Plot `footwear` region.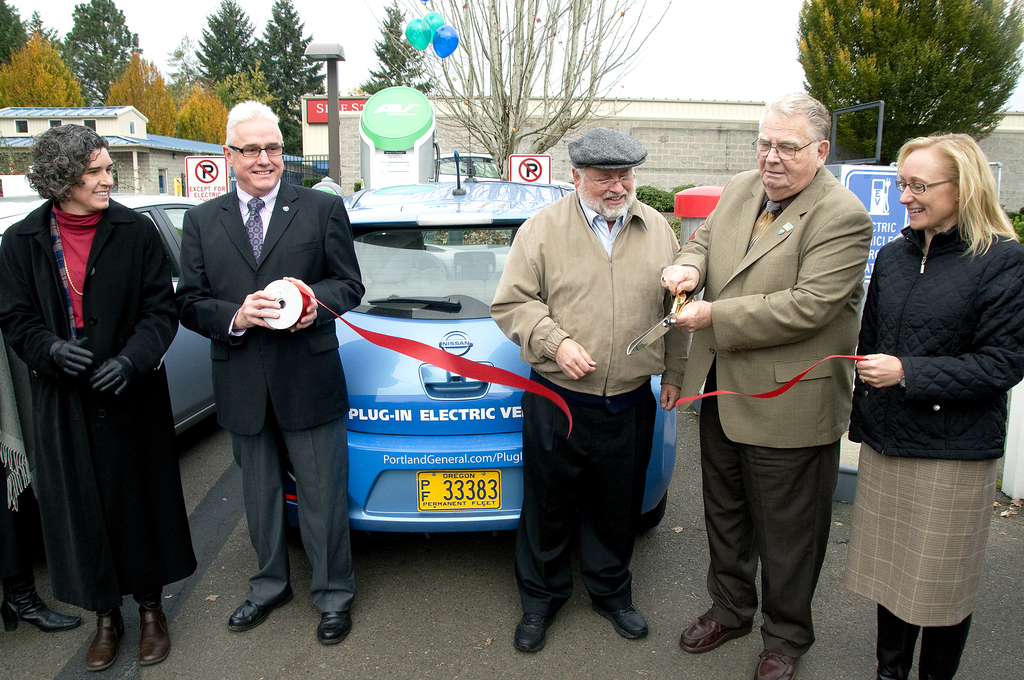
Plotted at l=512, t=613, r=556, b=650.
